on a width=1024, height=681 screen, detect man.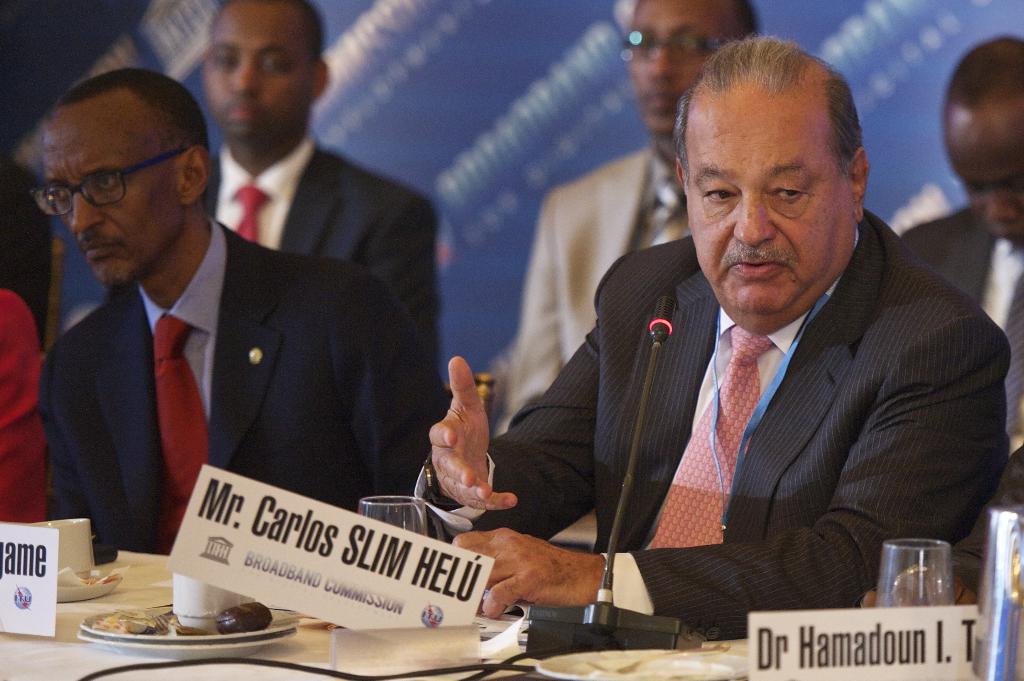
[408,26,1004,652].
